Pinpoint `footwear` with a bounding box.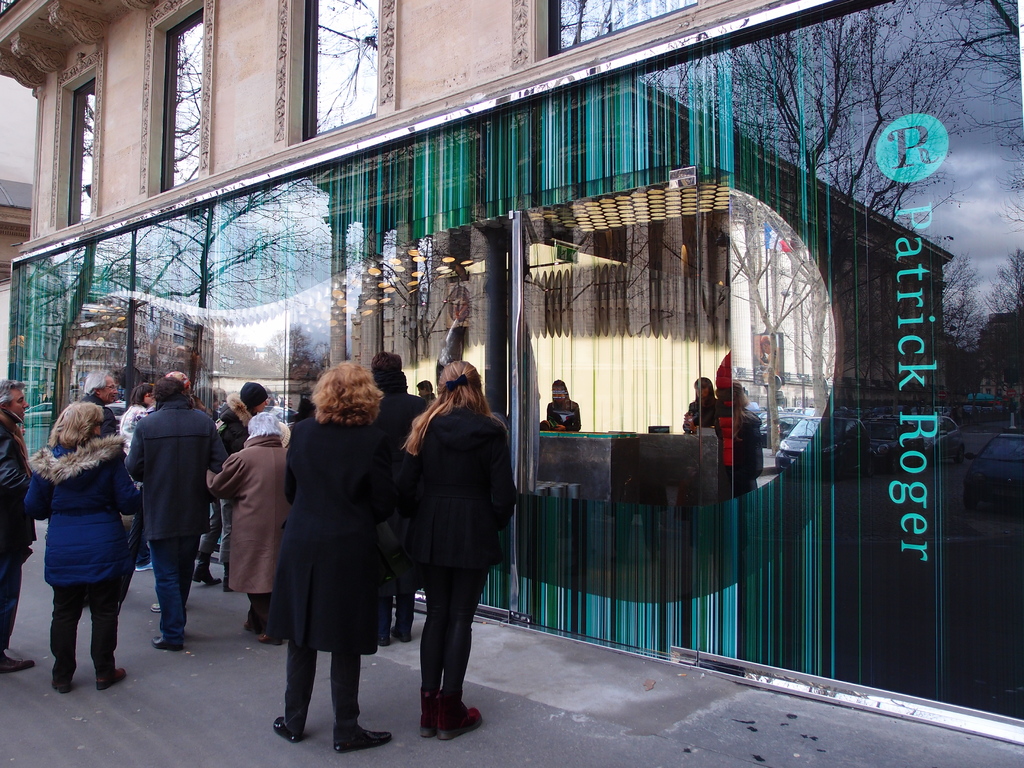
(x1=259, y1=633, x2=280, y2=643).
